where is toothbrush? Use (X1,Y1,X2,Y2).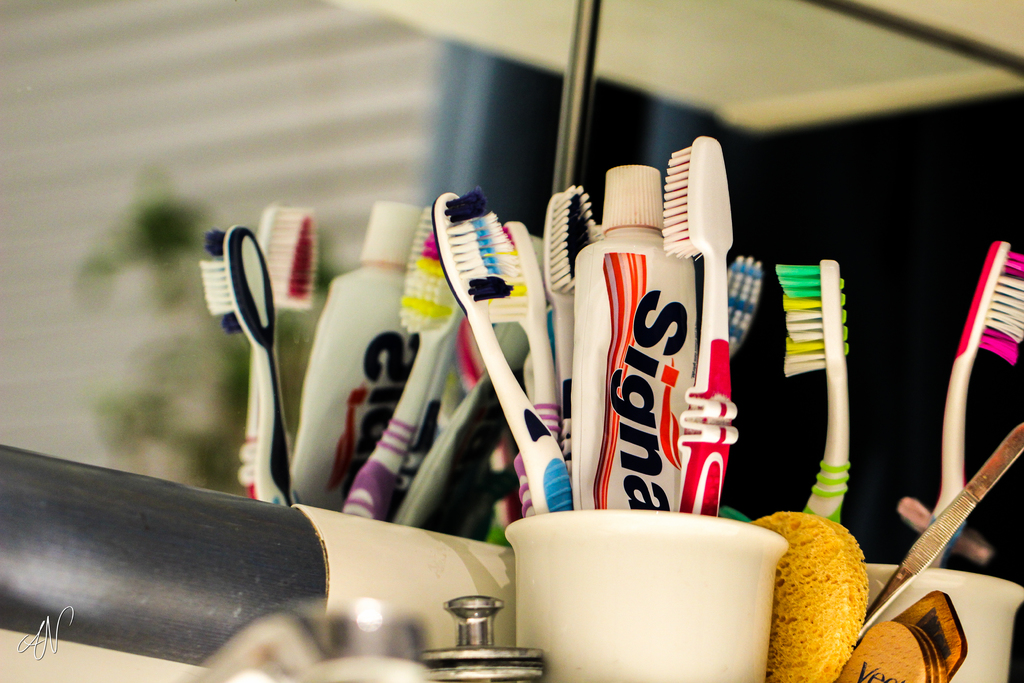
(665,135,739,514).
